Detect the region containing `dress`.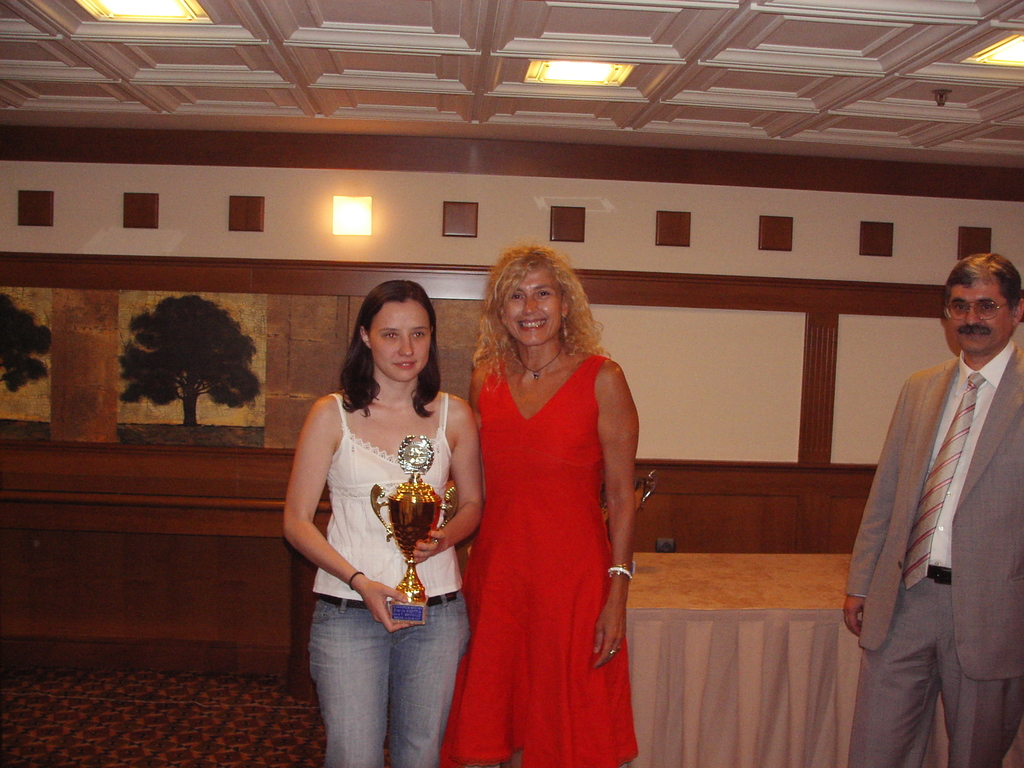
435 355 639 767.
